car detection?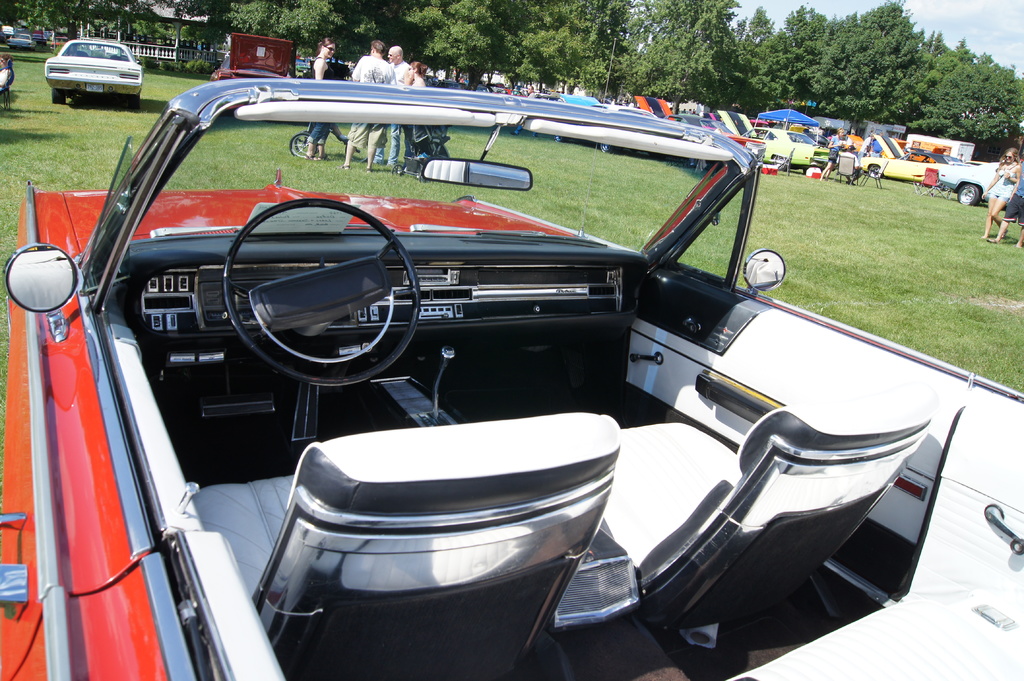
<bbox>0, 77, 1023, 680</bbox>
